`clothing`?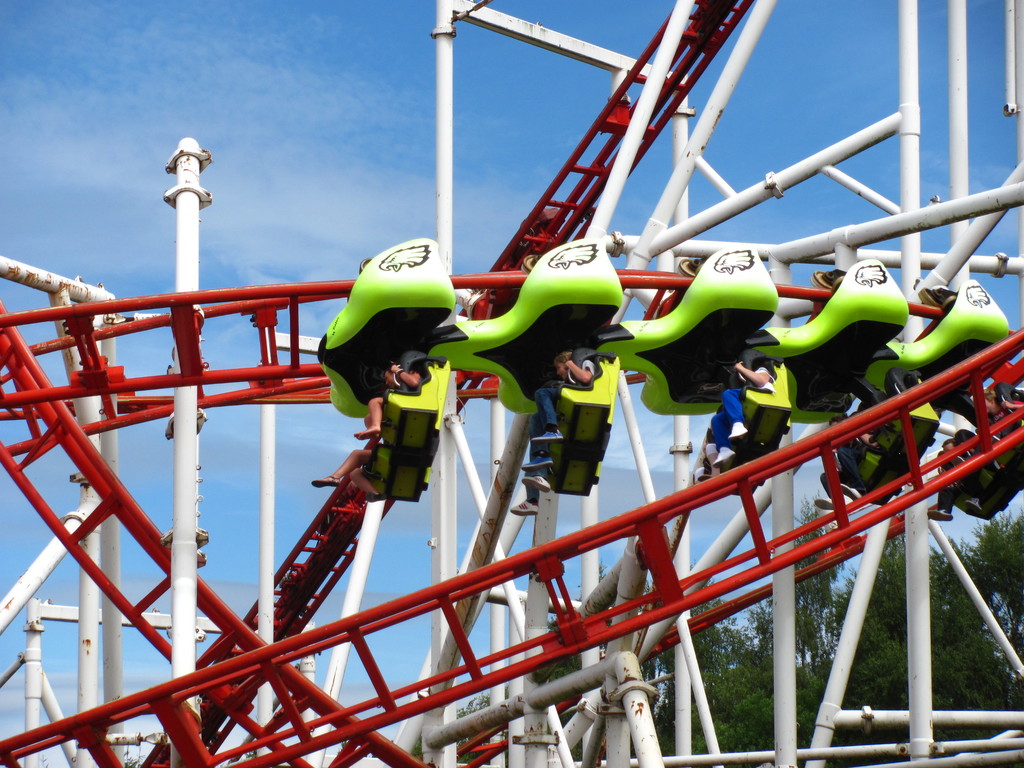
BBox(991, 397, 1023, 445)
